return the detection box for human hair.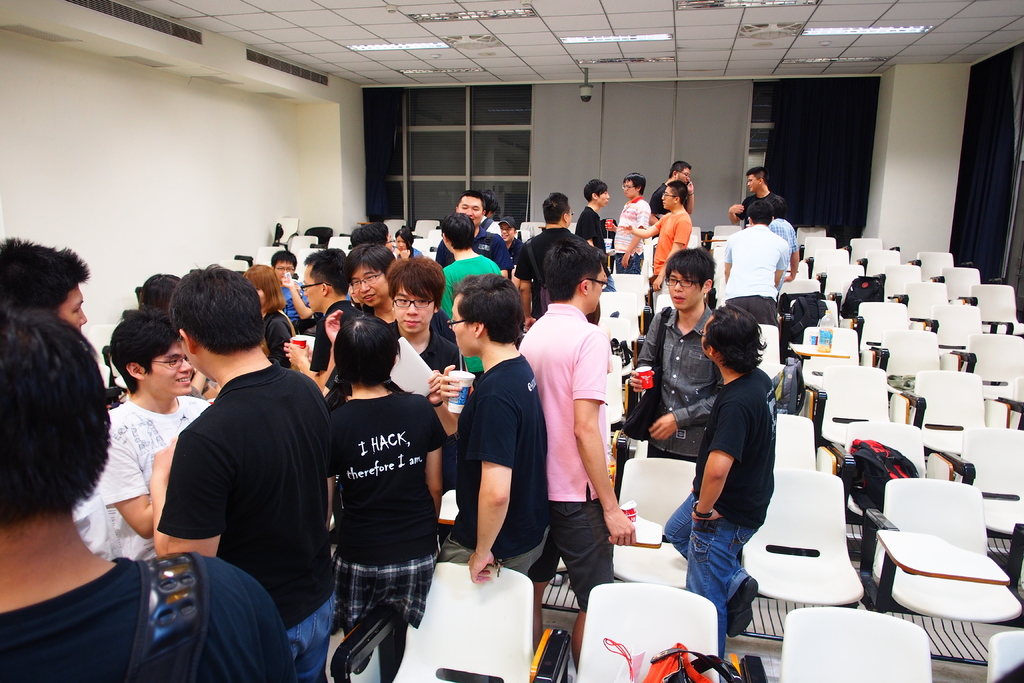
{"left": 664, "top": 245, "right": 716, "bottom": 293}.
